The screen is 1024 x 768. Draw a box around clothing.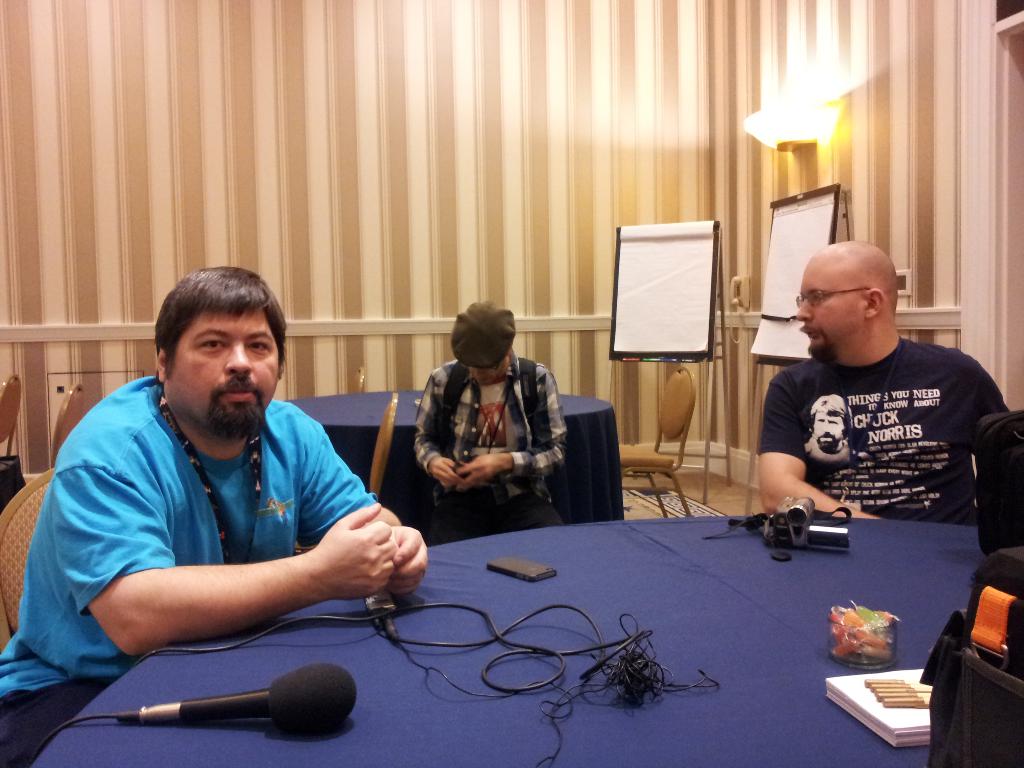
411:354:568:534.
